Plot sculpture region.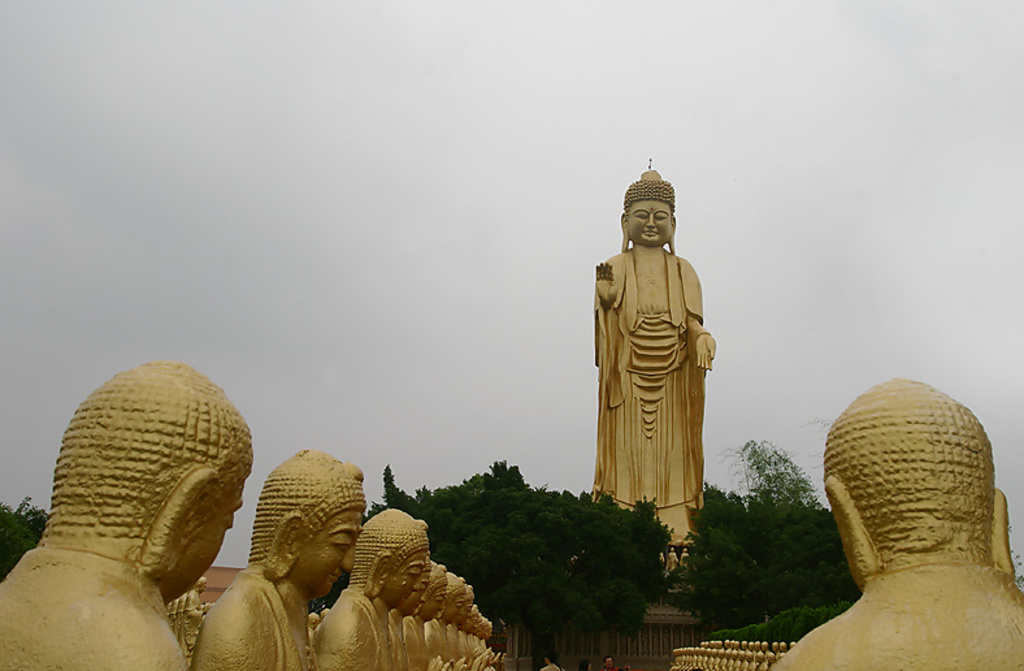
Plotted at crop(763, 369, 1023, 667).
